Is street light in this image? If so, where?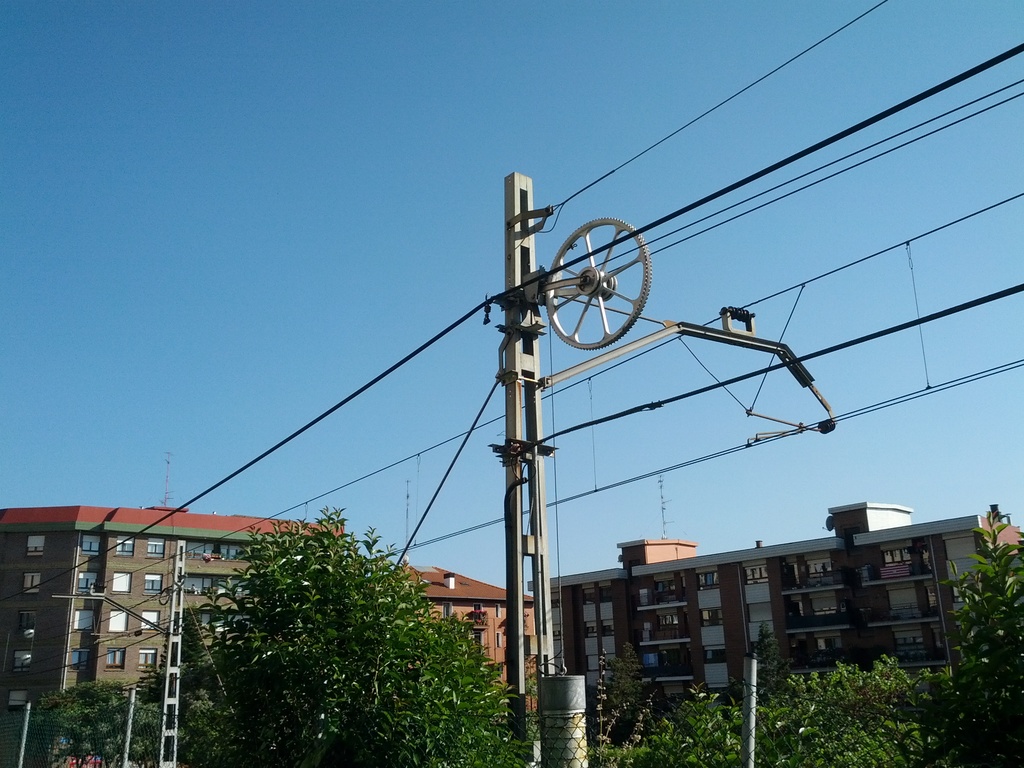
Yes, at [x1=49, y1=540, x2=191, y2=767].
